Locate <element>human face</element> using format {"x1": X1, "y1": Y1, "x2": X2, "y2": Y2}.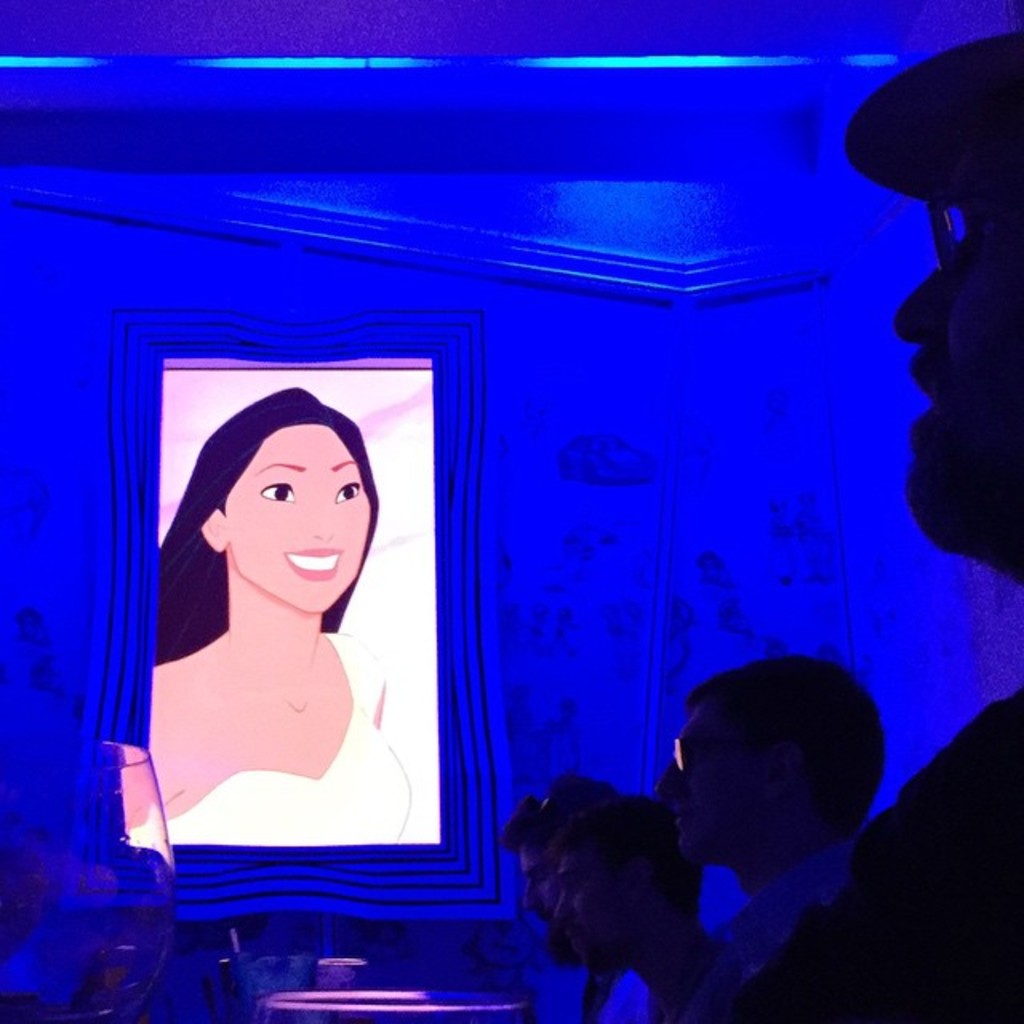
{"x1": 893, "y1": 186, "x2": 1022, "y2": 557}.
